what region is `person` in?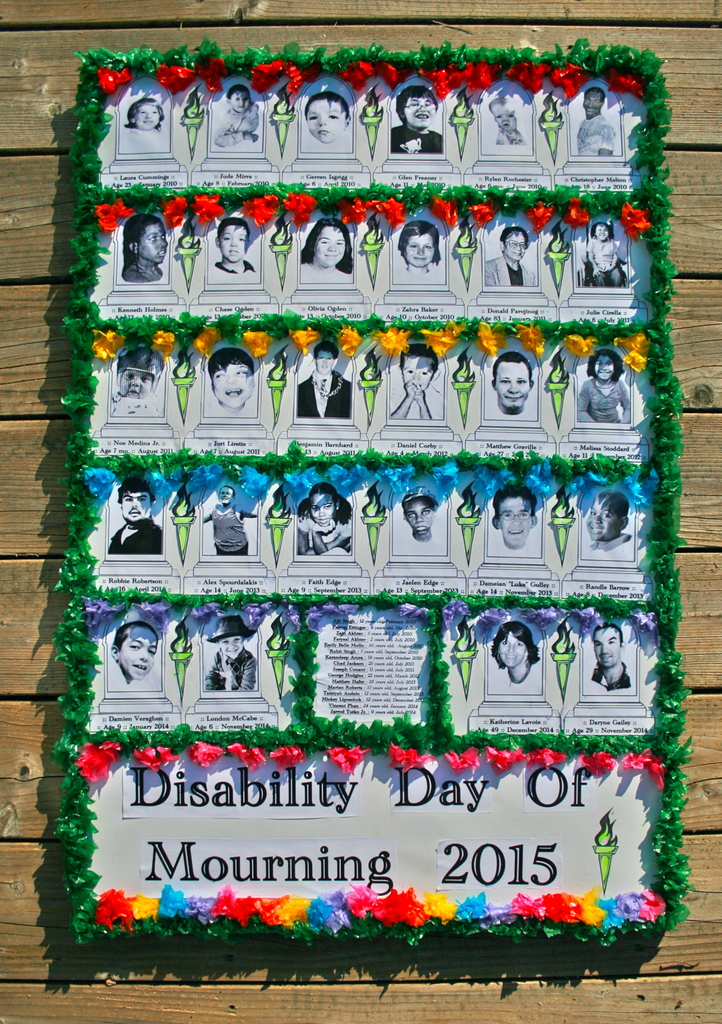
bbox=(101, 337, 170, 421).
